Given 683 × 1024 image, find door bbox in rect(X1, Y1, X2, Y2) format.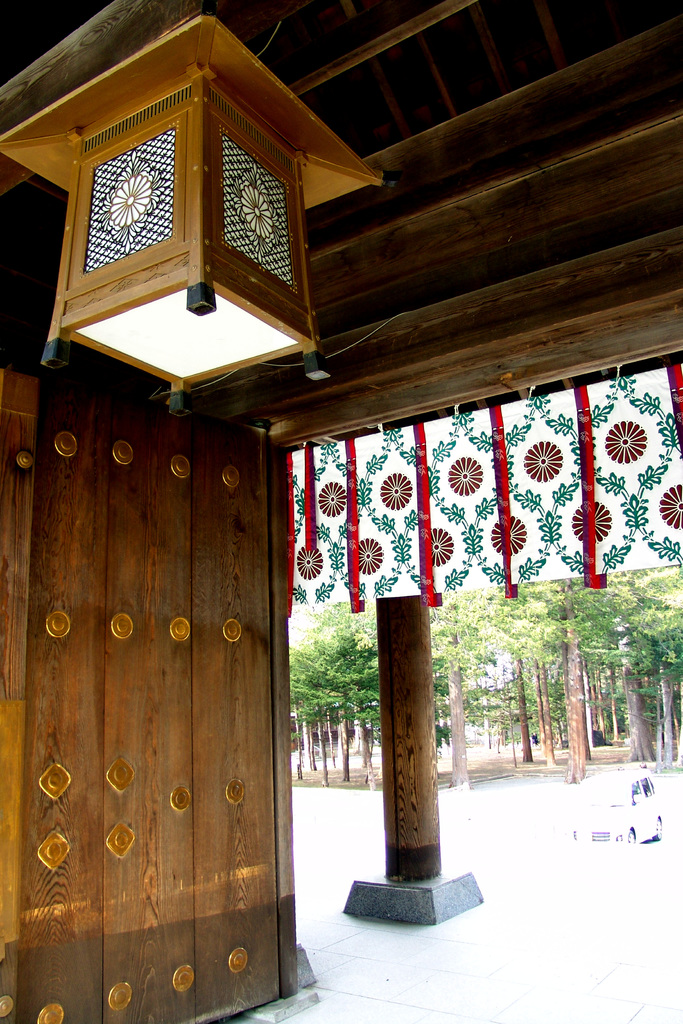
rect(15, 399, 299, 1023).
